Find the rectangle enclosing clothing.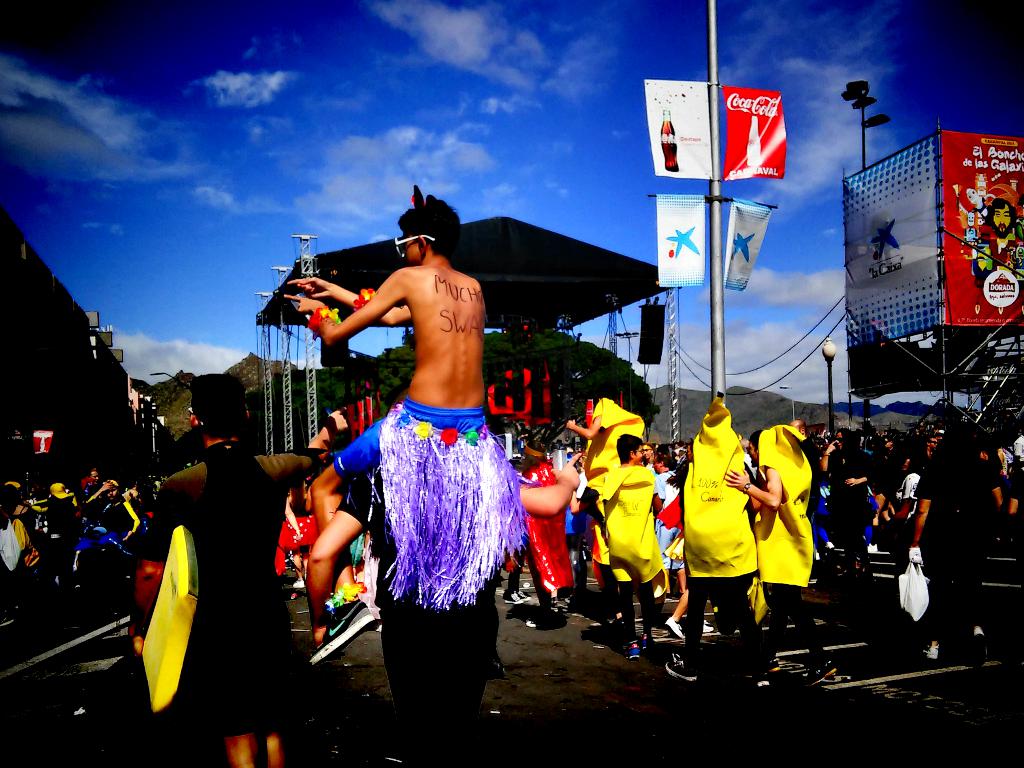
detection(522, 459, 578, 590).
